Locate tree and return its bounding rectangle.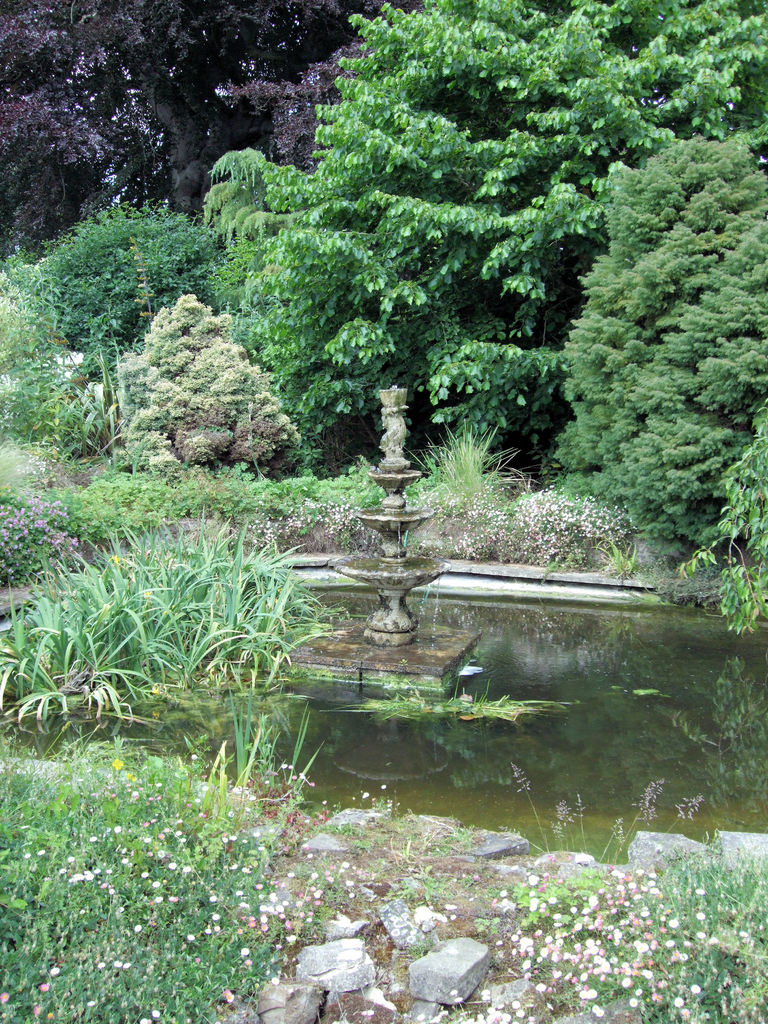
rect(4, 6, 375, 248).
